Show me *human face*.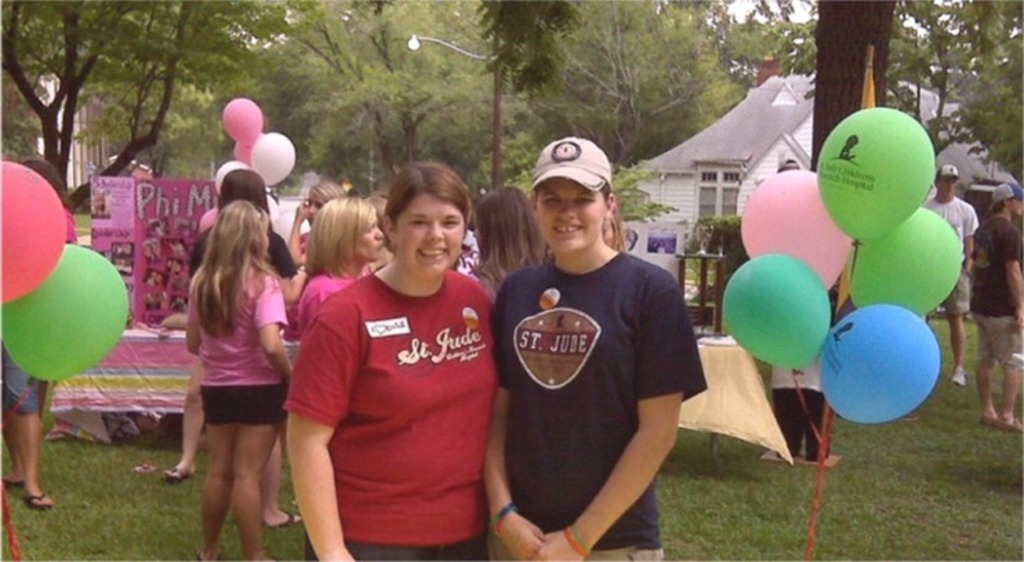
*human face* is here: x1=936, y1=171, x2=958, y2=197.
